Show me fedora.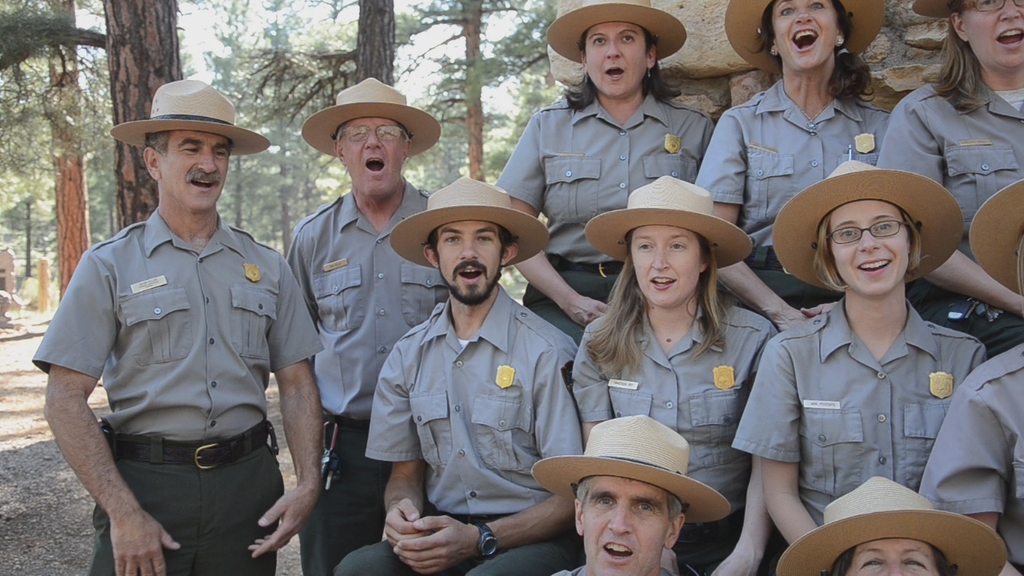
fedora is here: x1=970, y1=176, x2=1023, y2=298.
